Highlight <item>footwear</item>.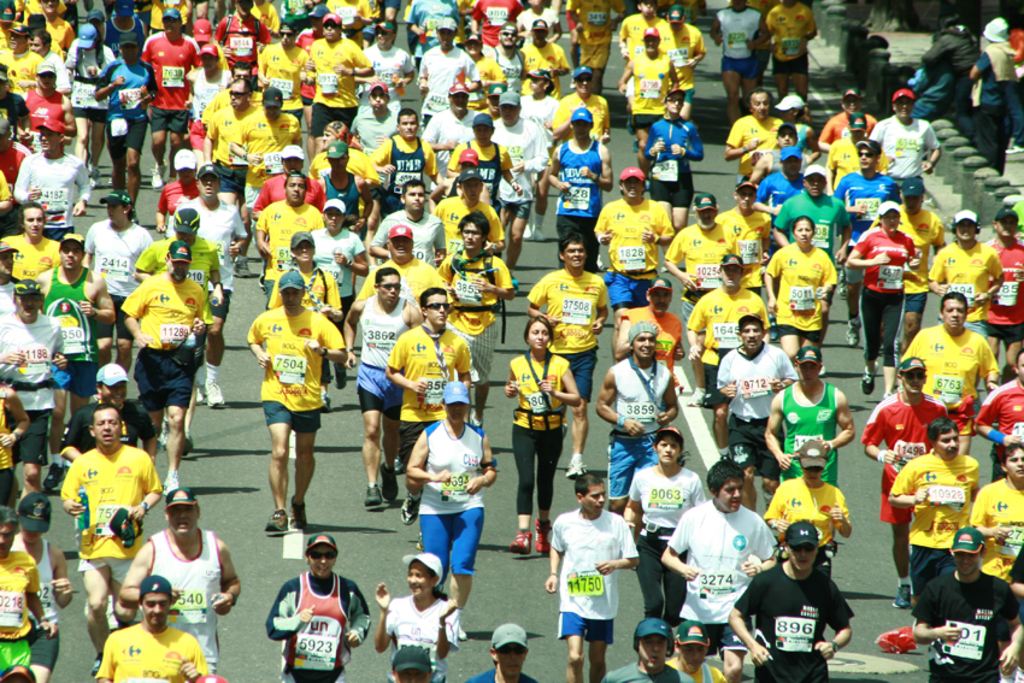
Highlighted region: 685/383/708/410.
